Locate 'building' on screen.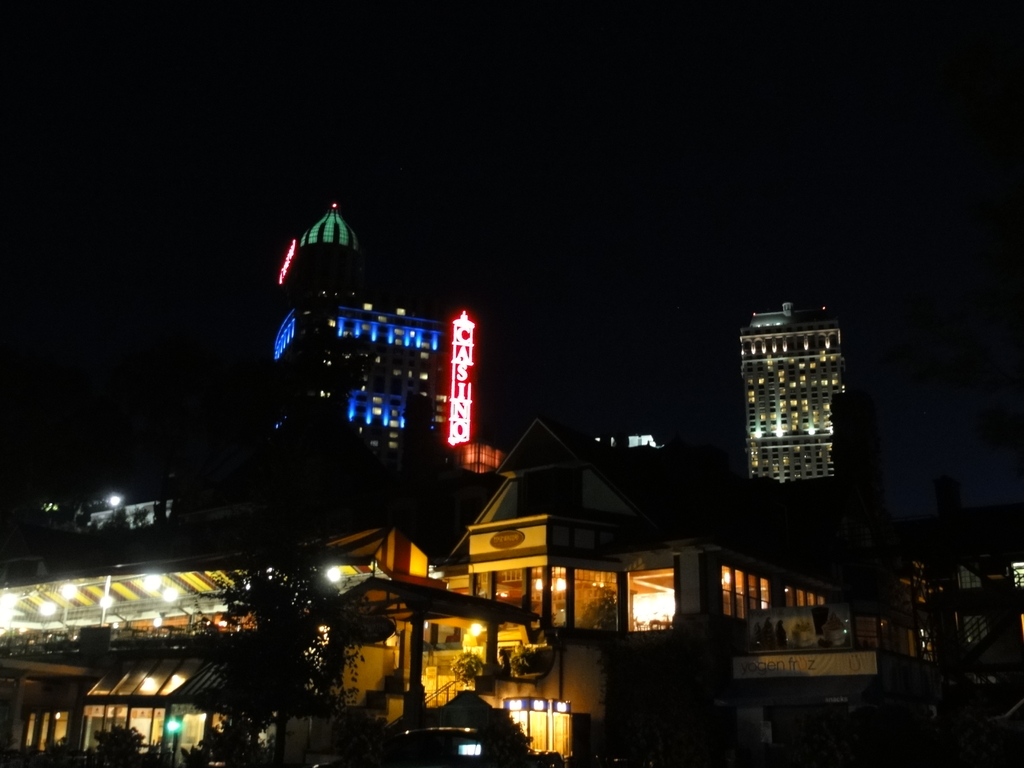
On screen at select_region(0, 419, 957, 767).
